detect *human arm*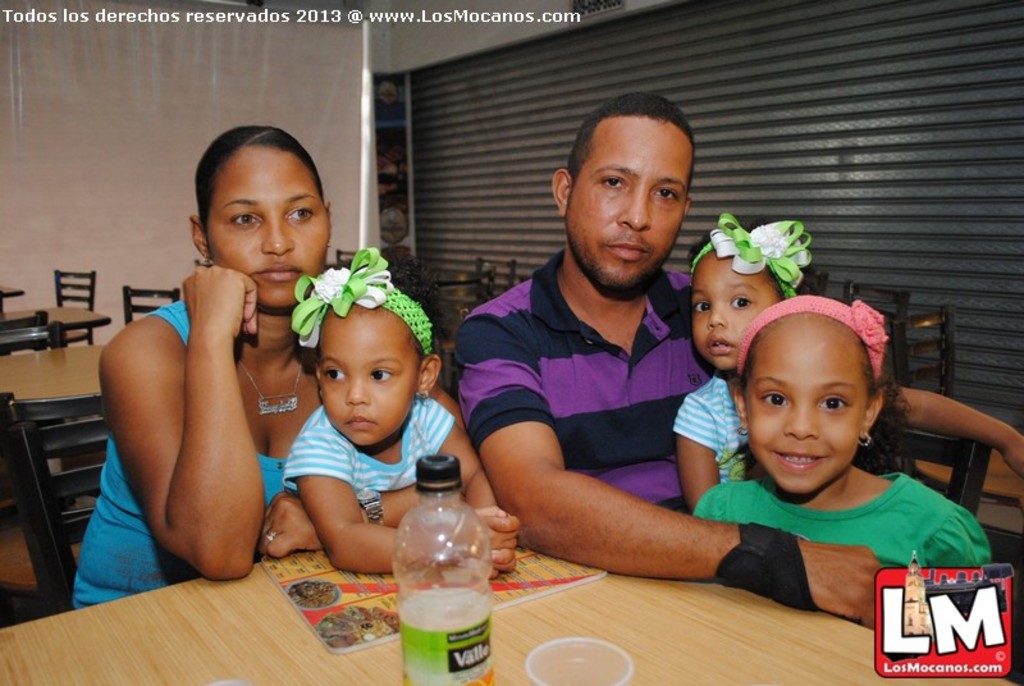
256:481:415:562
